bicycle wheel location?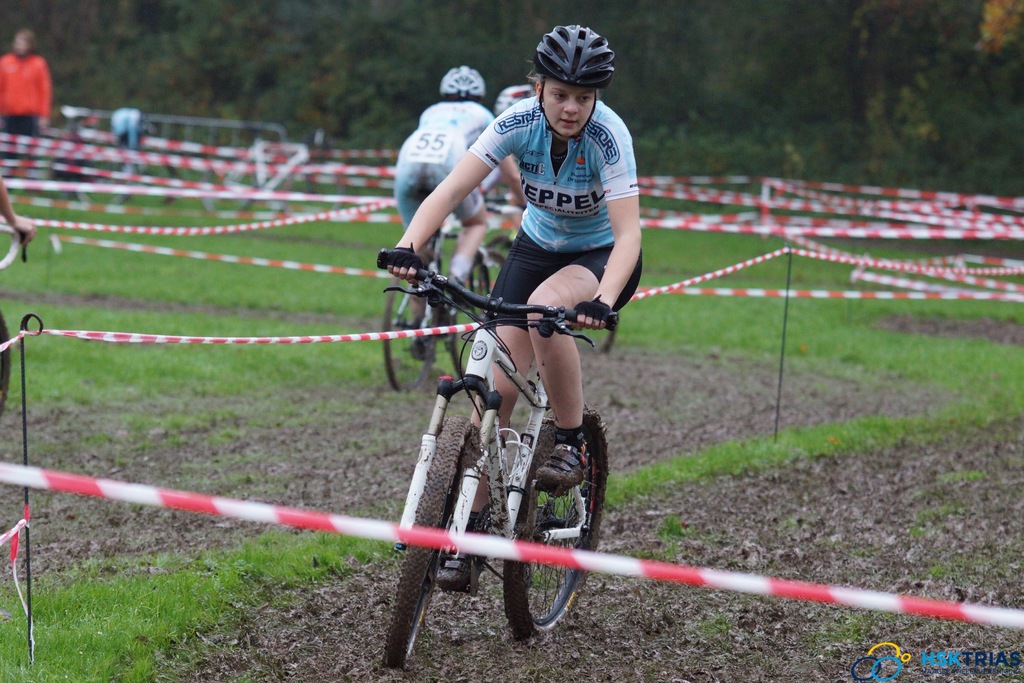
left=378, top=247, right=436, bottom=382
